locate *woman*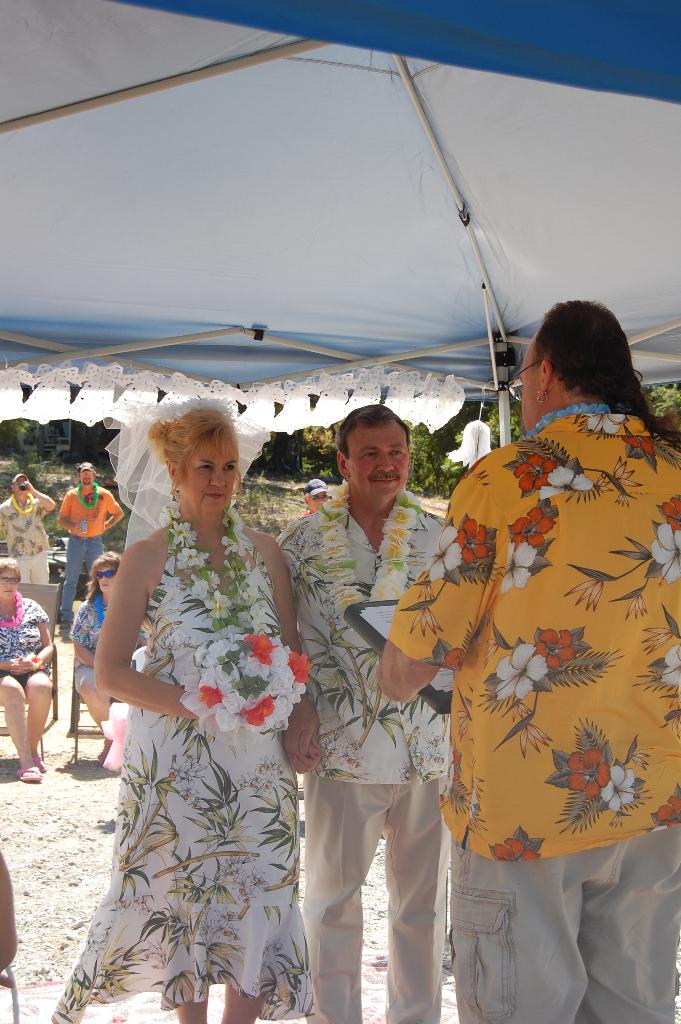
59/380/320/1014
